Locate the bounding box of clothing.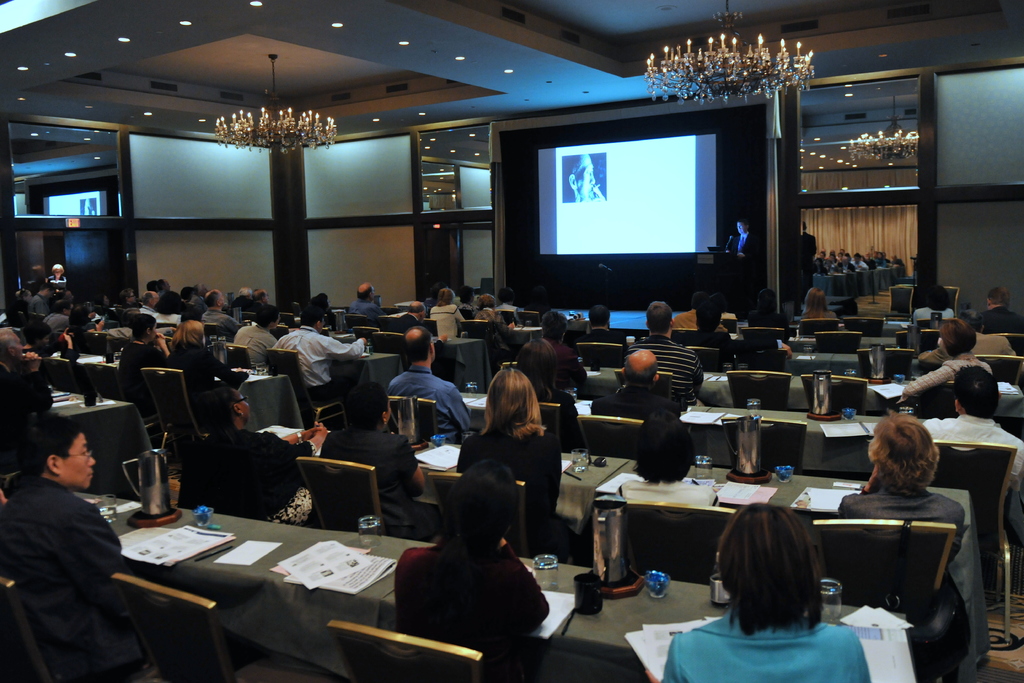
Bounding box: bbox(840, 488, 964, 566).
